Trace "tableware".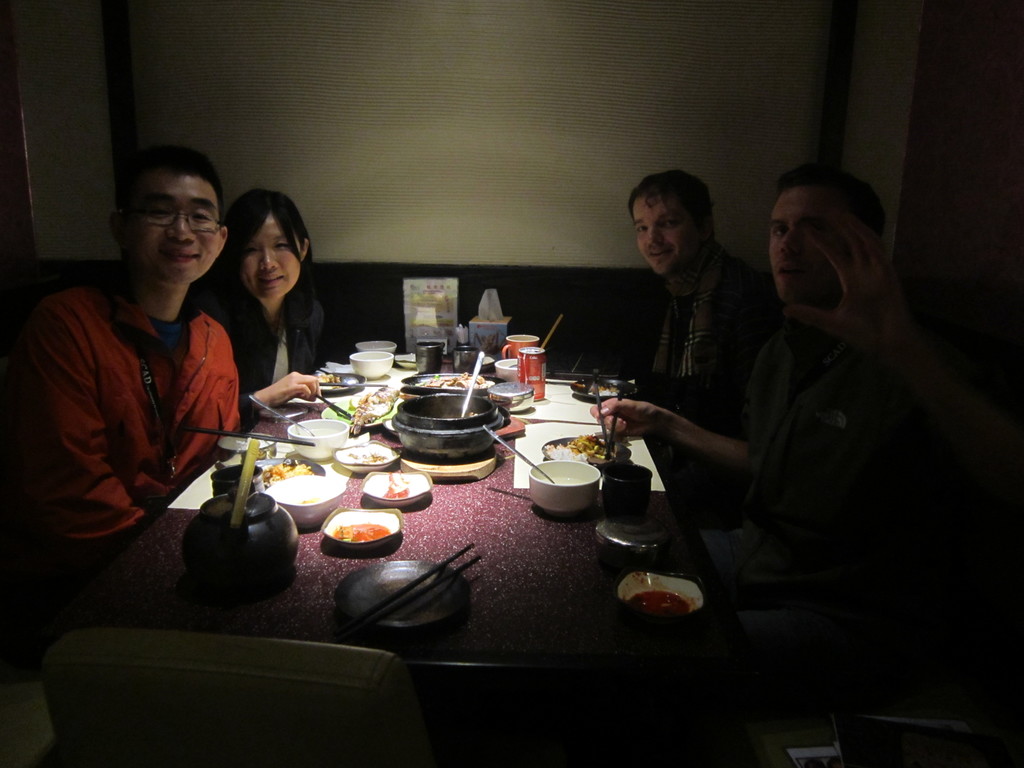
Traced to 334:558:472:635.
